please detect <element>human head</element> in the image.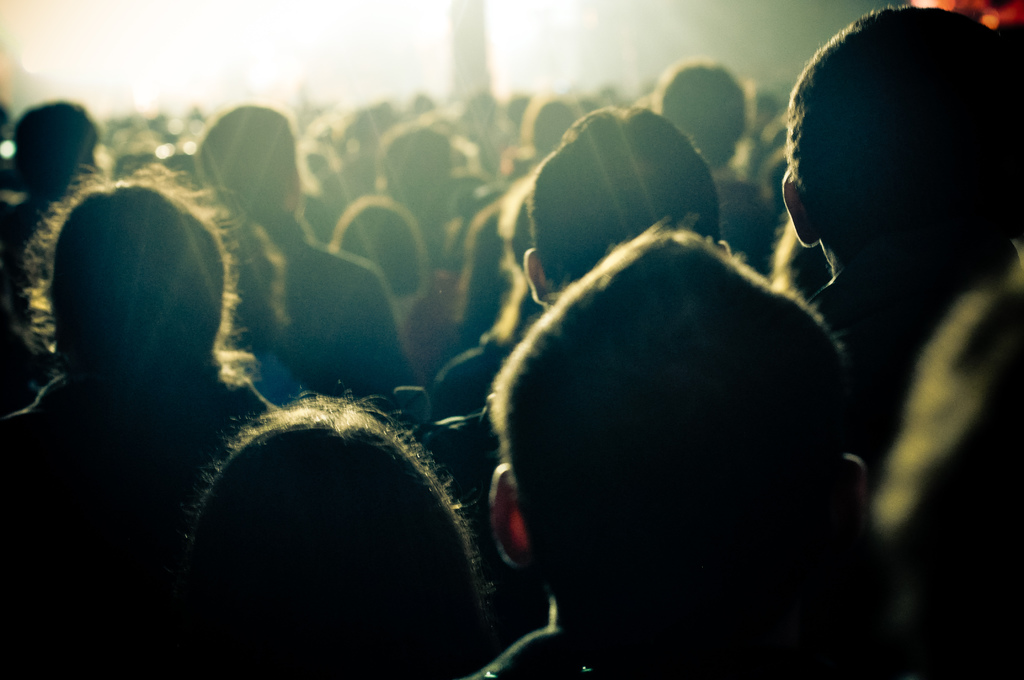
bbox=[492, 232, 870, 660].
